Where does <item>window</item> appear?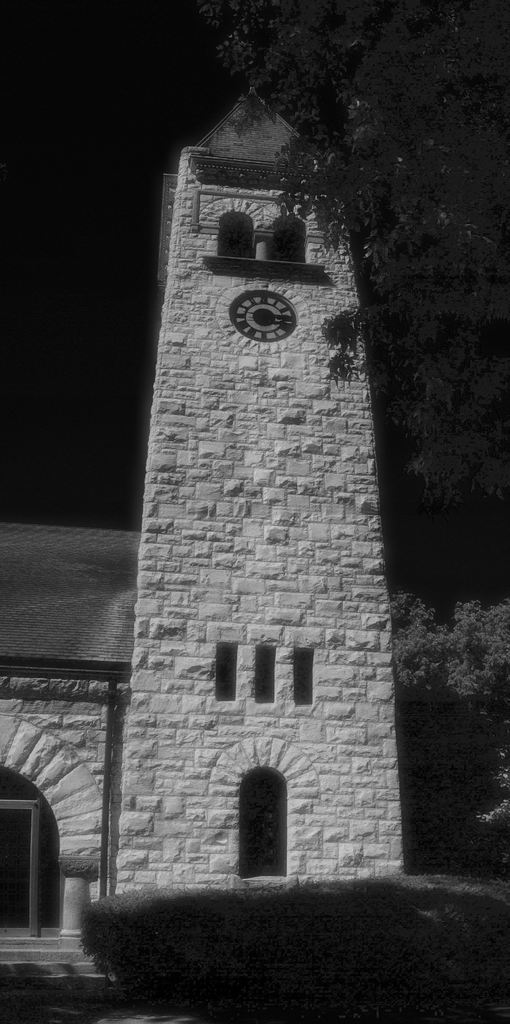
Appears at bbox(272, 225, 305, 261).
